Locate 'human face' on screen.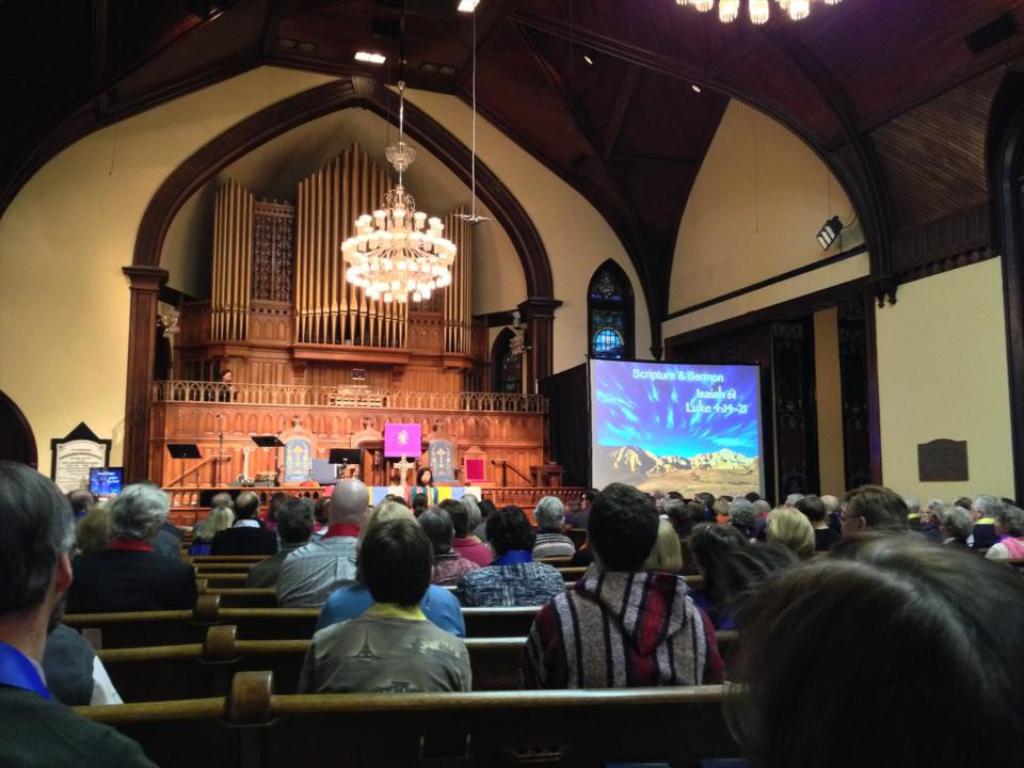
On screen at (367, 522, 413, 606).
